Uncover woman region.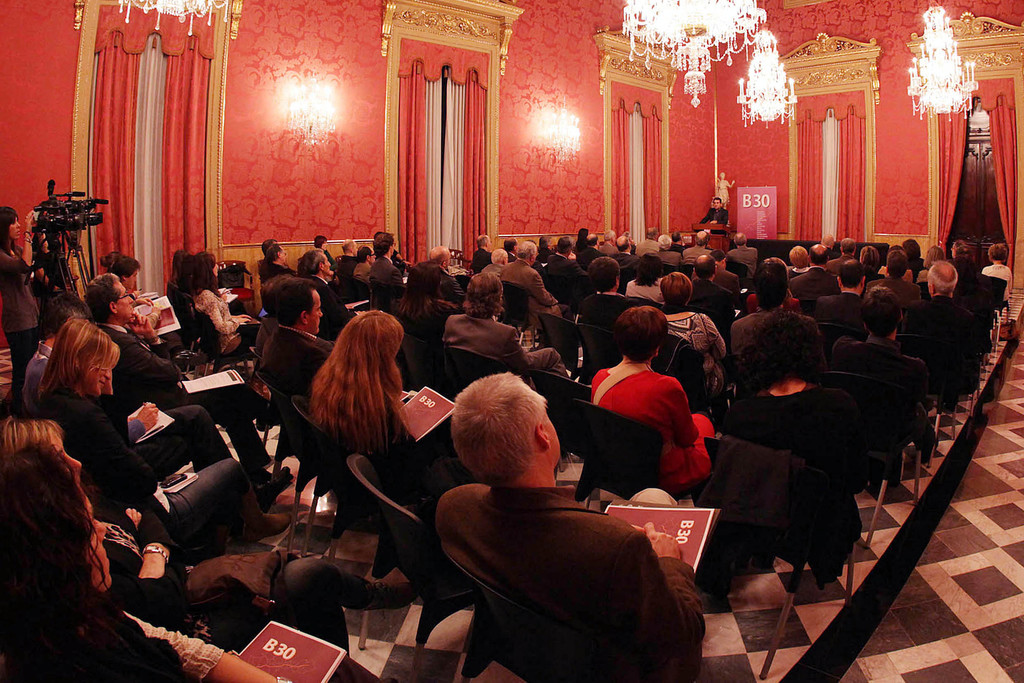
Uncovered: x1=628 y1=254 x2=662 y2=303.
